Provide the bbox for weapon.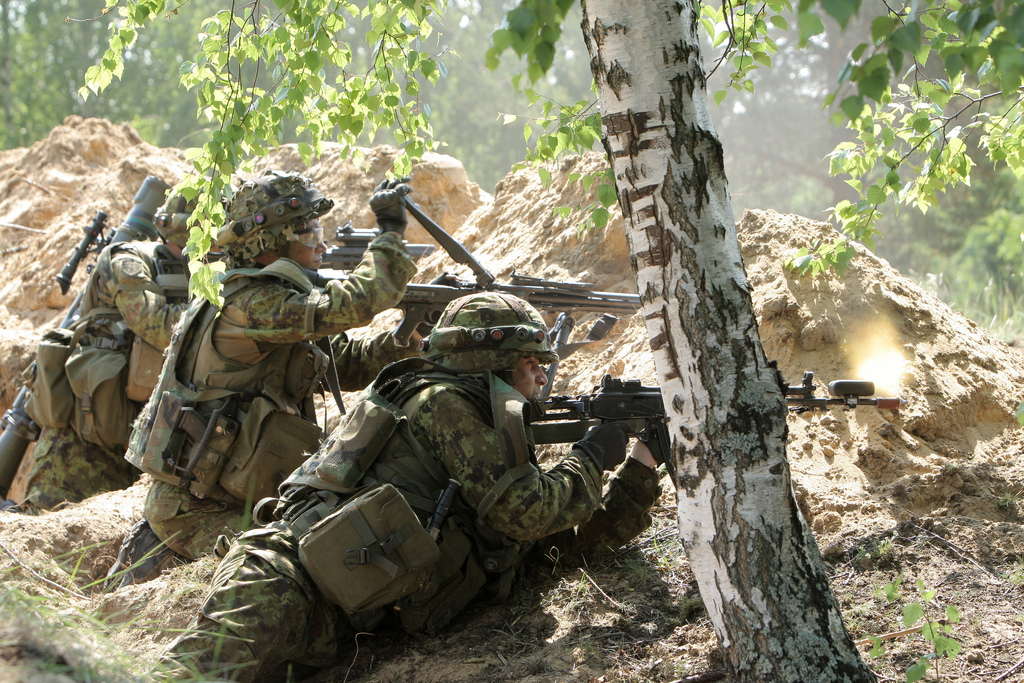
BBox(308, 225, 429, 269).
